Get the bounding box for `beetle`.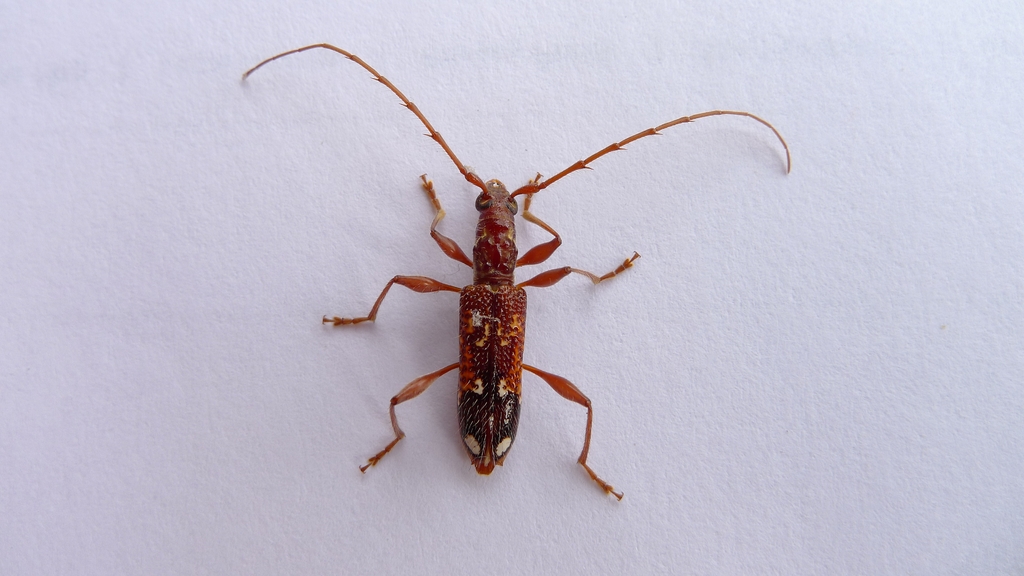
left=243, top=43, right=815, bottom=497.
